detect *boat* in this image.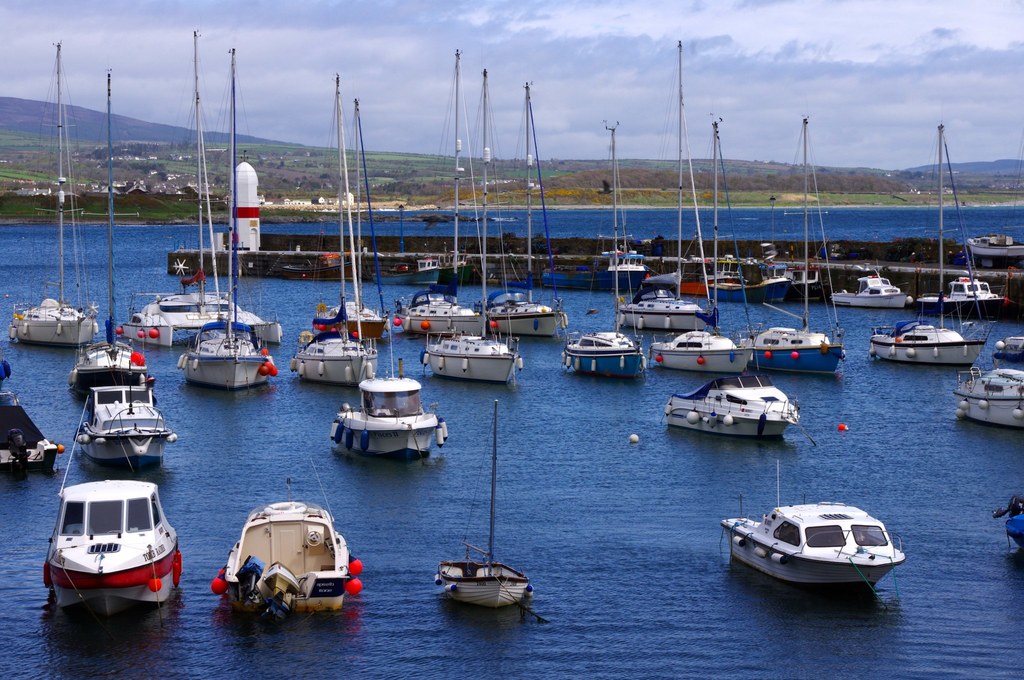
Detection: locate(6, 374, 70, 479).
